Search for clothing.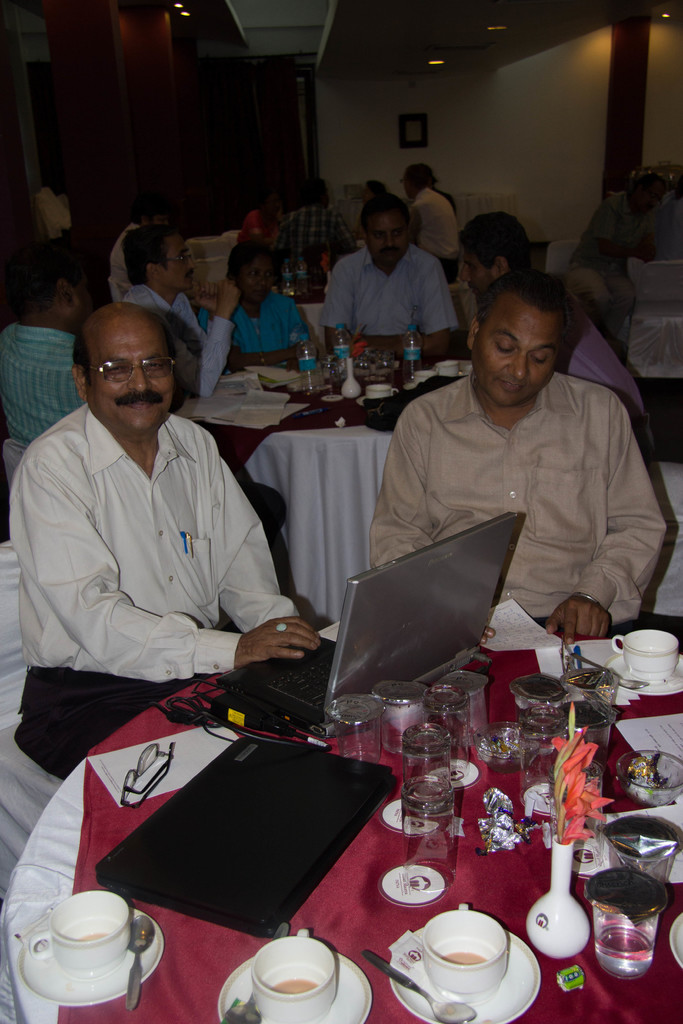
Found at [left=15, top=354, right=306, bottom=766].
